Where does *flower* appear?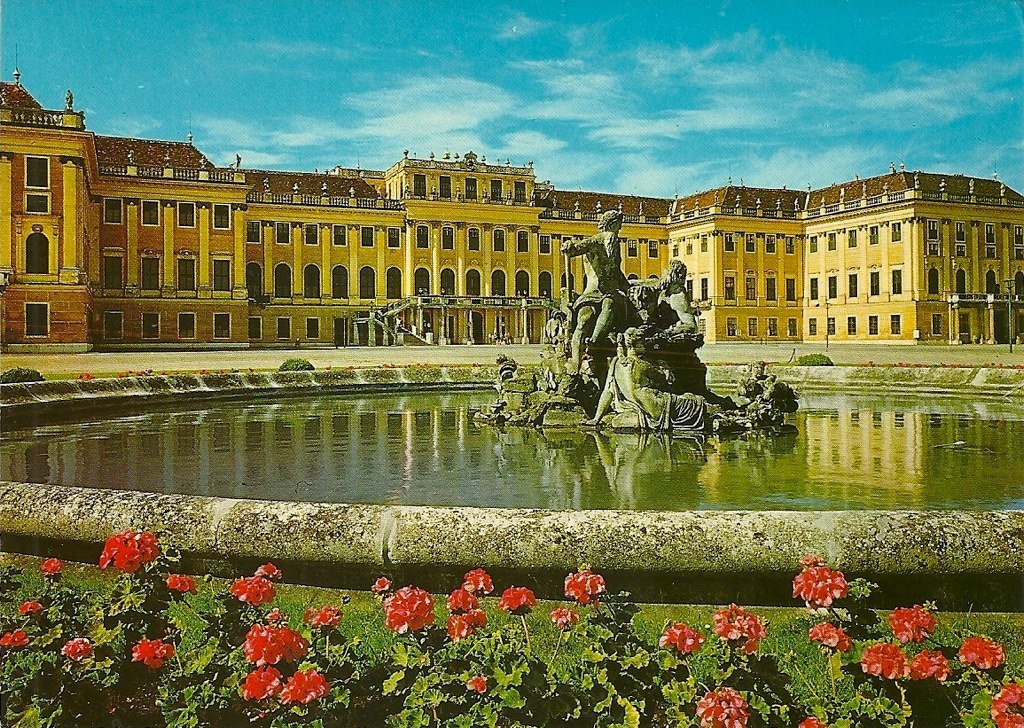
Appears at 241,661,277,704.
